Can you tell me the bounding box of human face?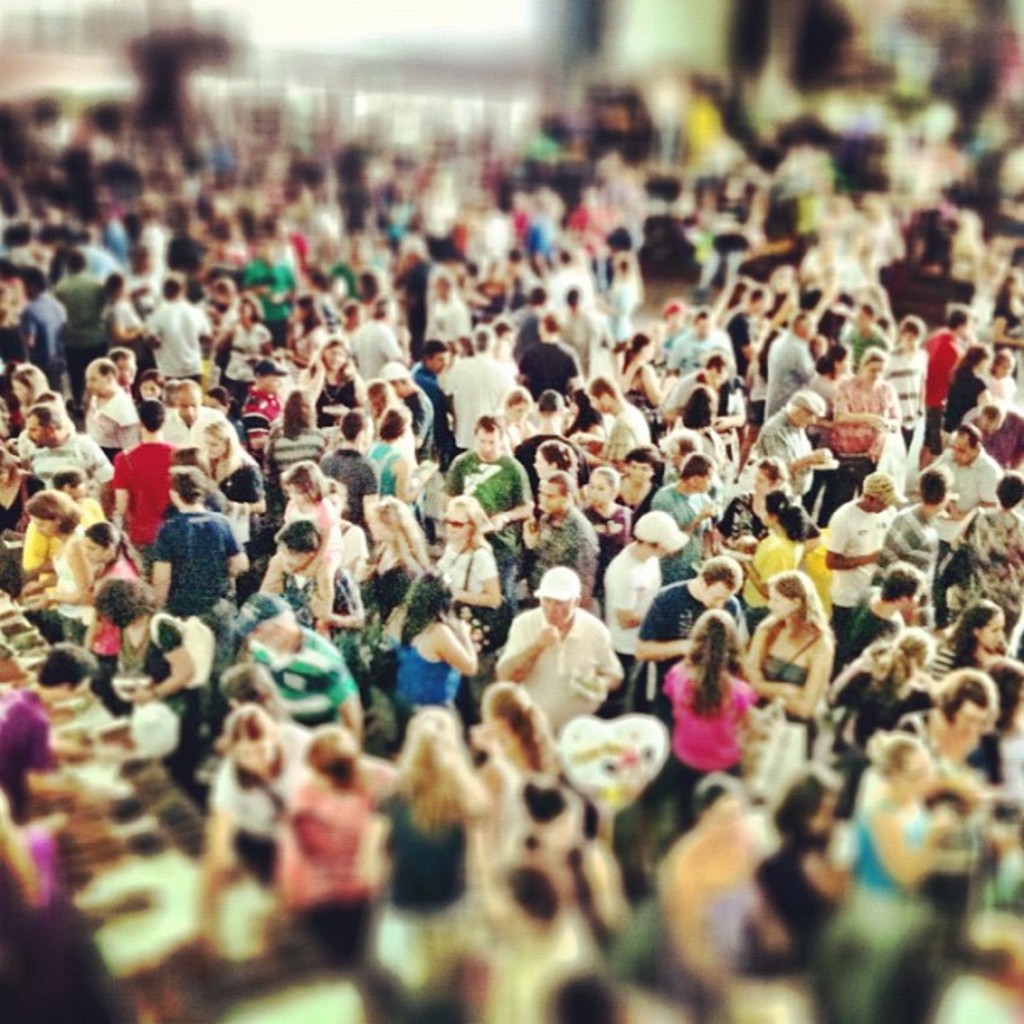
pyautogui.locateOnScreen(181, 395, 201, 425).
